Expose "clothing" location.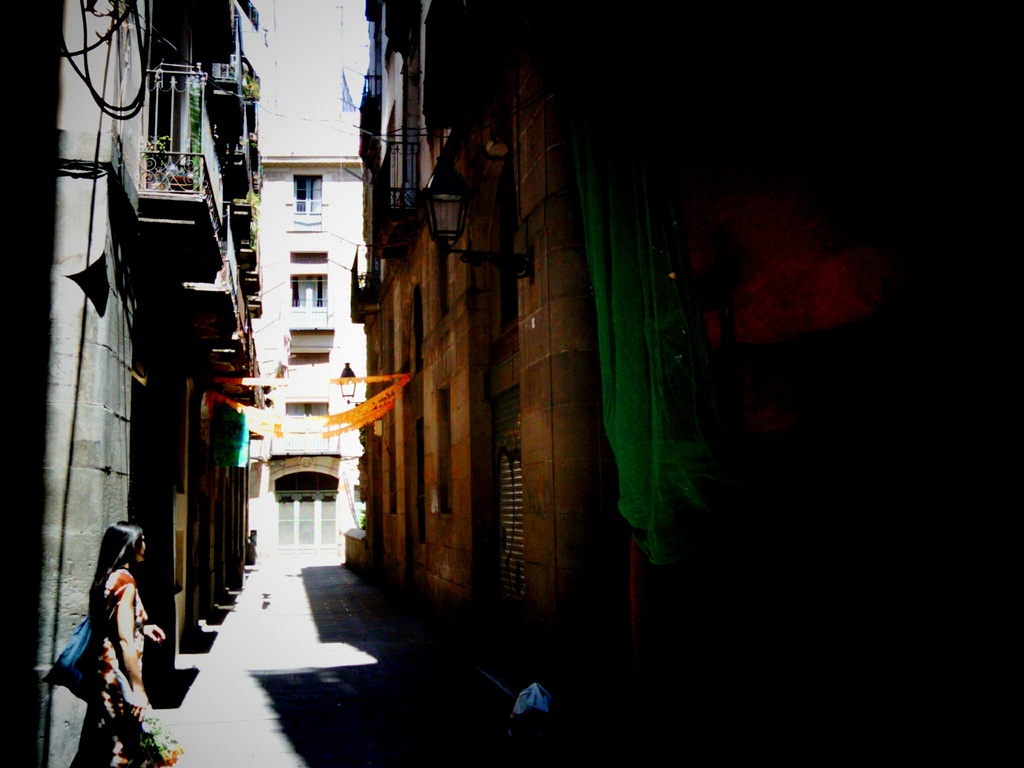
Exposed at <bbox>58, 547, 145, 739</bbox>.
